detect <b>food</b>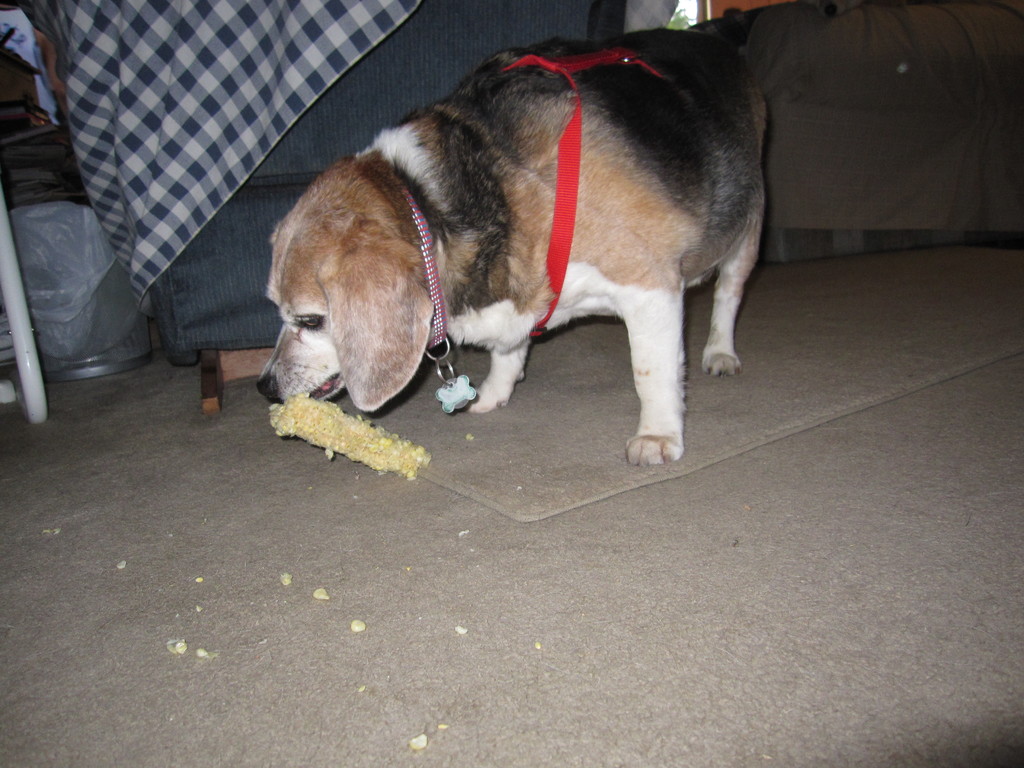
(left=278, top=573, right=294, bottom=584)
